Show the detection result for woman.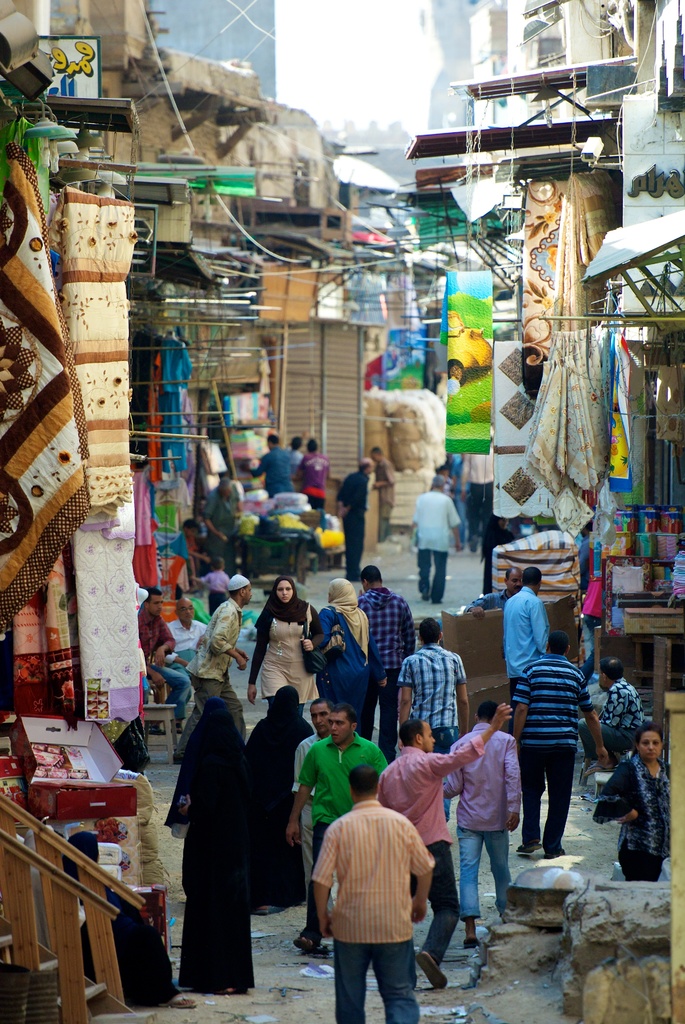
Rect(588, 725, 672, 883).
